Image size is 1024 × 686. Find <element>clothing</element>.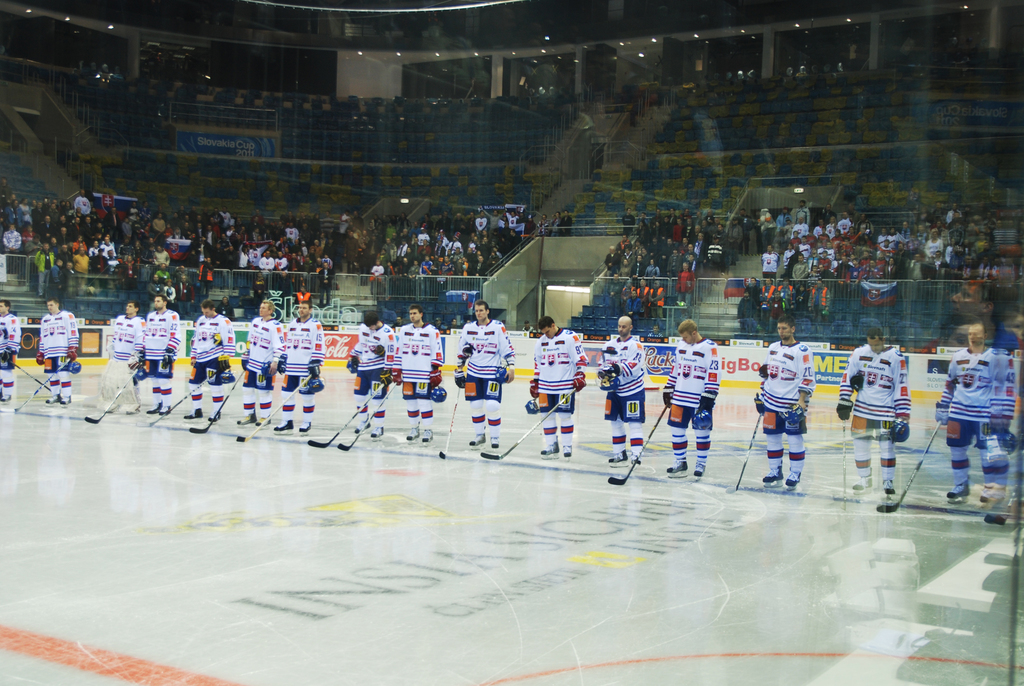
x1=597, y1=336, x2=655, y2=430.
